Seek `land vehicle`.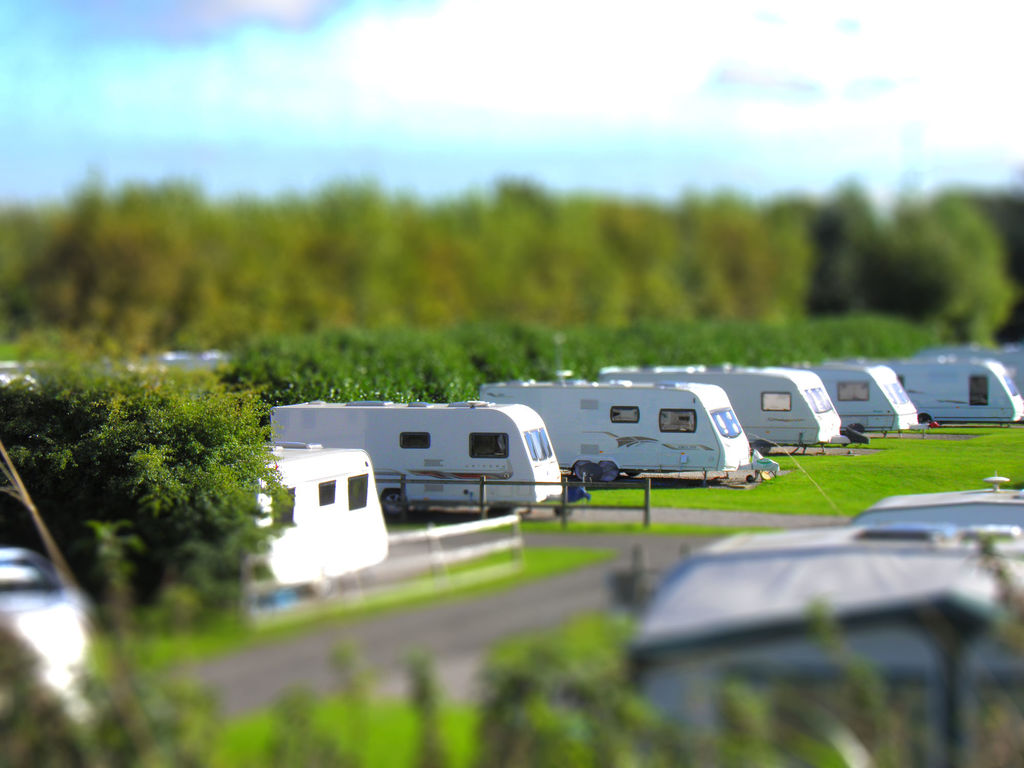
248/439/392/600.
